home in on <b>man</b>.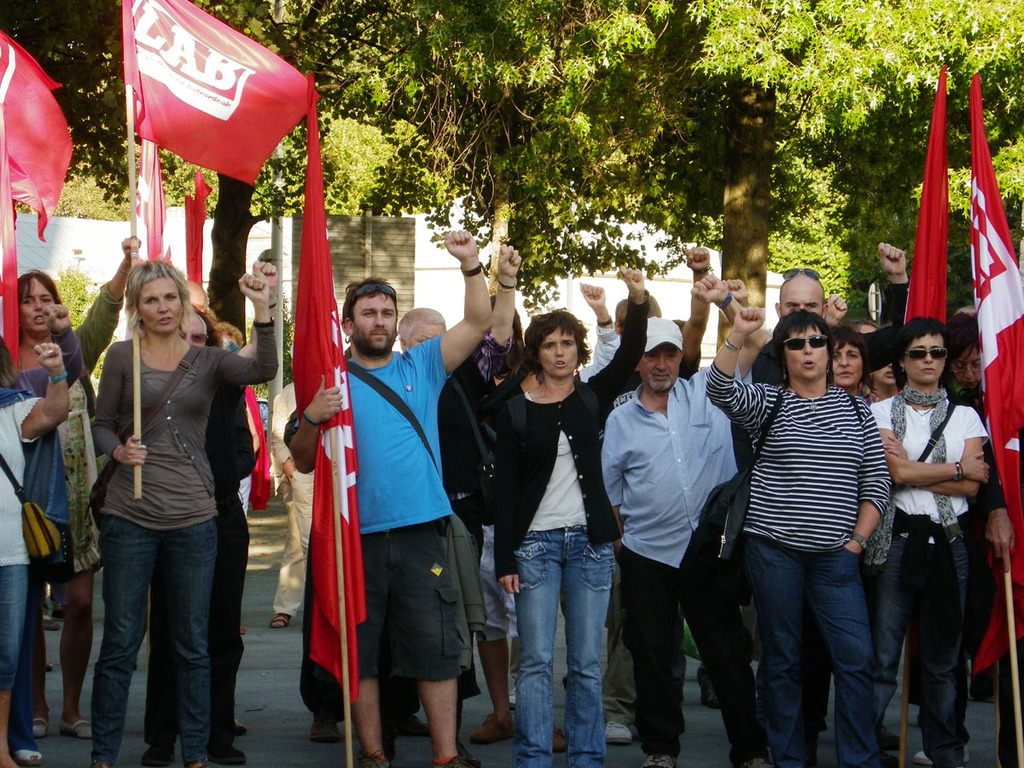
Homed in at 287:229:496:767.
